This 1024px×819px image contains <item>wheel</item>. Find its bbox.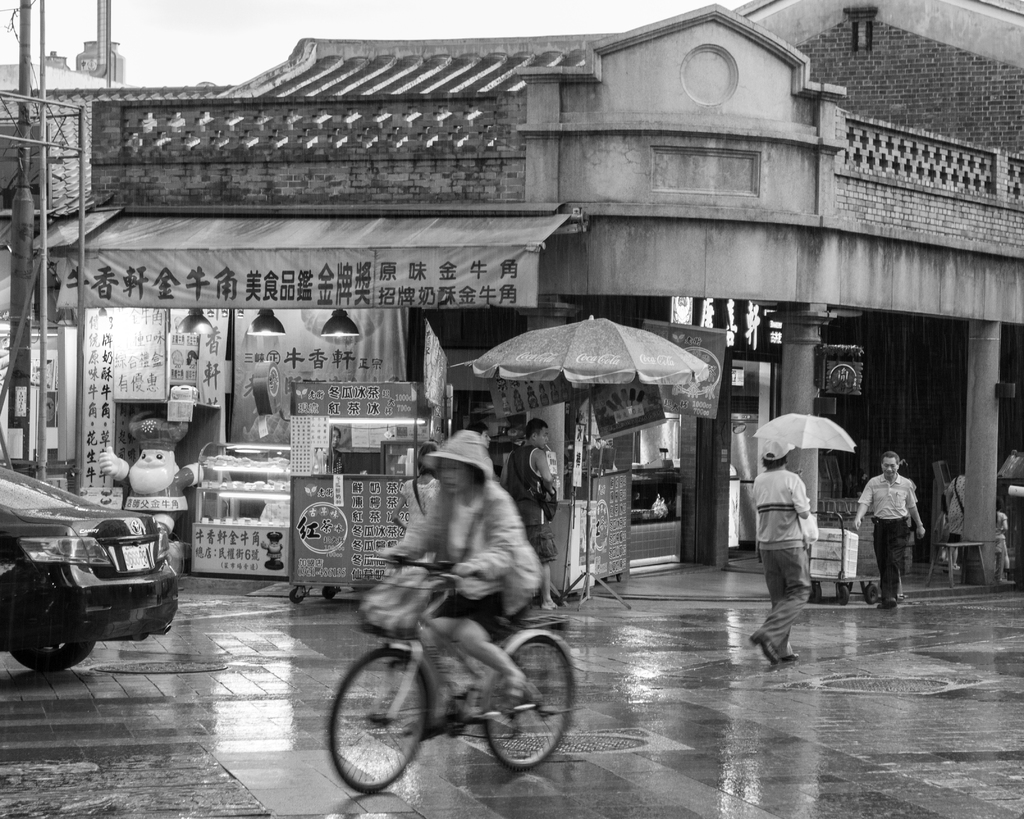
pyautogui.locateOnScreen(481, 635, 574, 771).
